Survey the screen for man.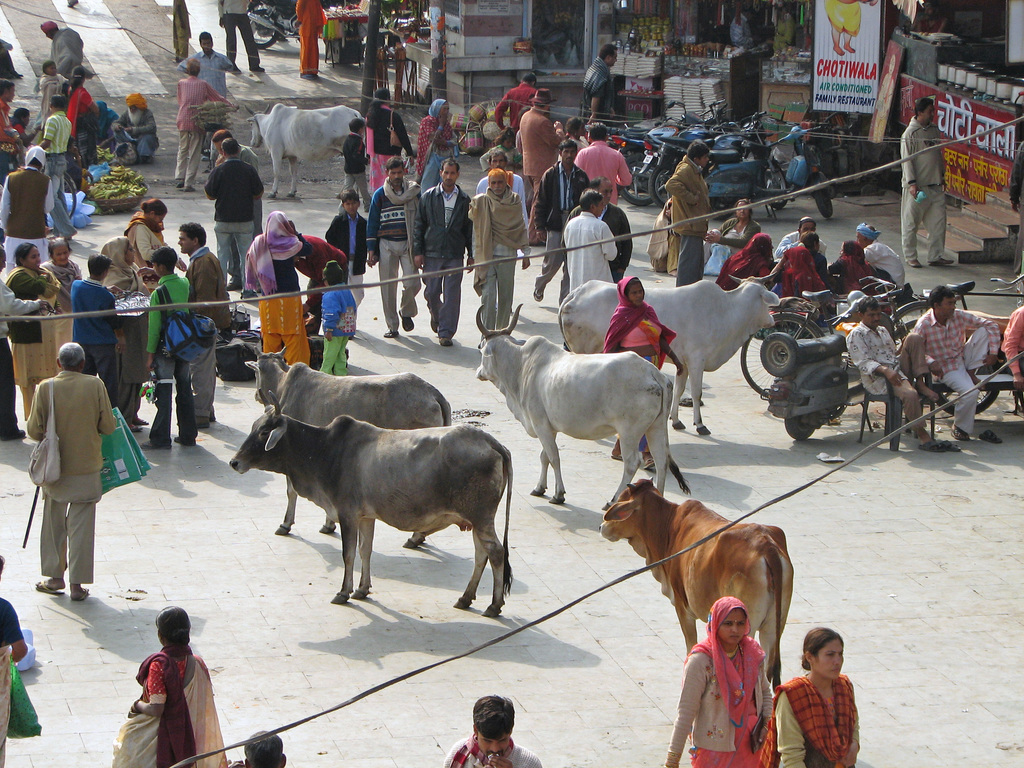
Survey found: locate(200, 133, 264, 290).
